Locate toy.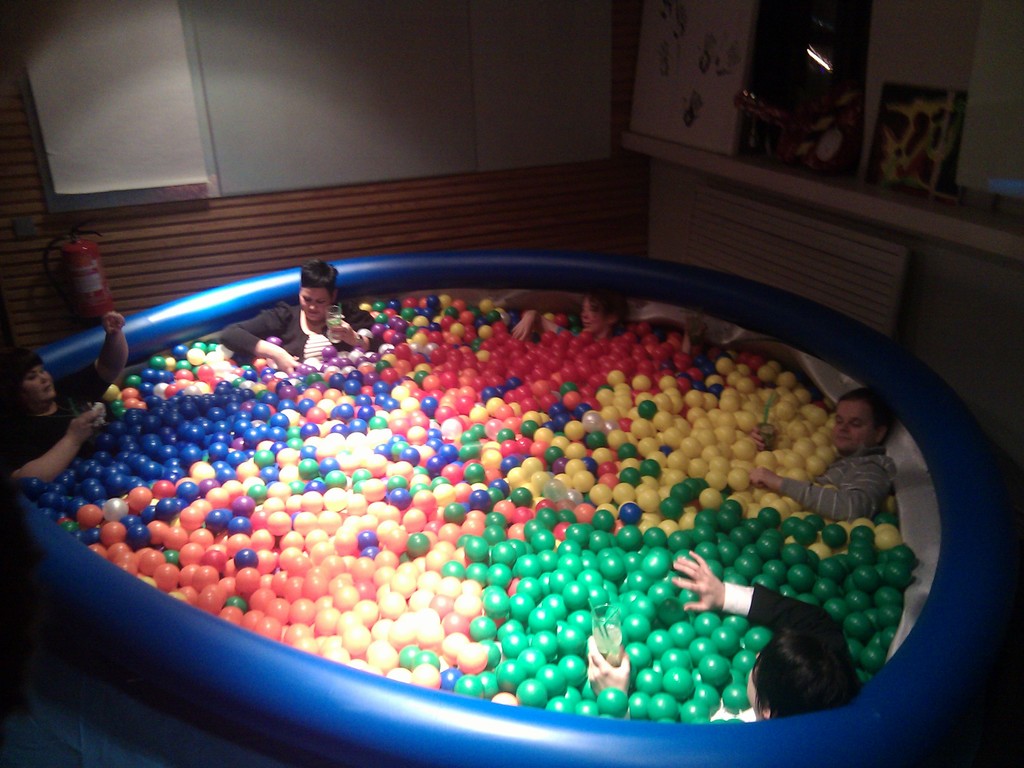
Bounding box: detection(561, 525, 591, 543).
